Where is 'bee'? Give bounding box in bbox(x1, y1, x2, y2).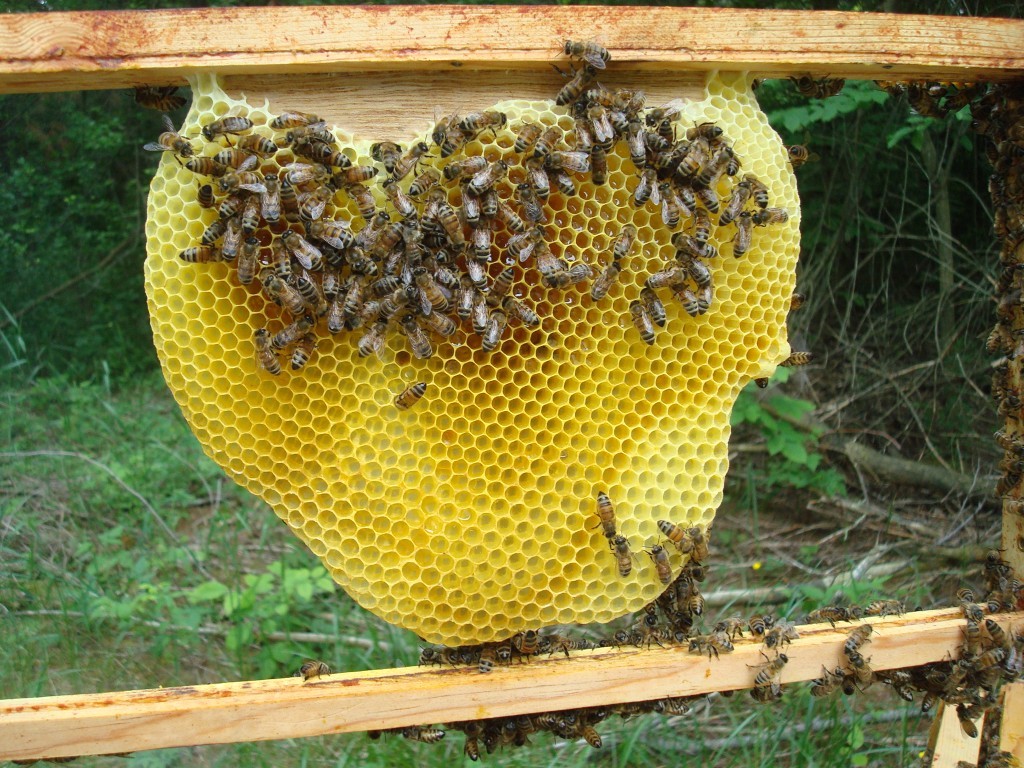
bbox(744, 200, 778, 227).
